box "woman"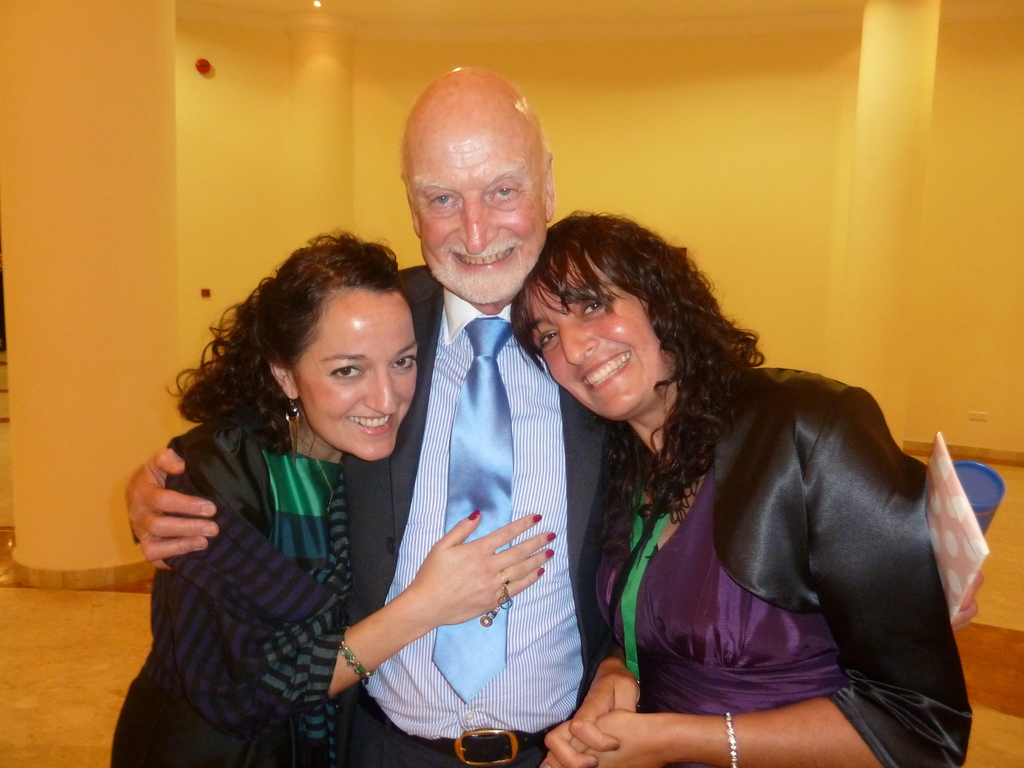
{"left": 107, "top": 224, "right": 567, "bottom": 767}
